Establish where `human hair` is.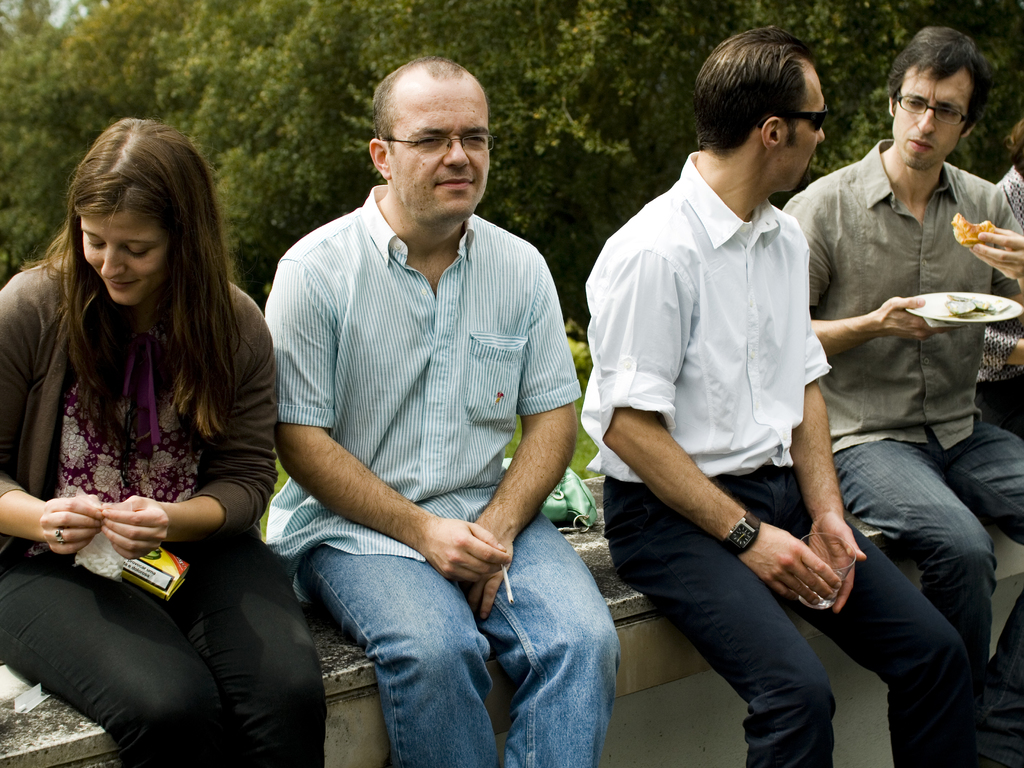
Established at box=[692, 24, 816, 159].
